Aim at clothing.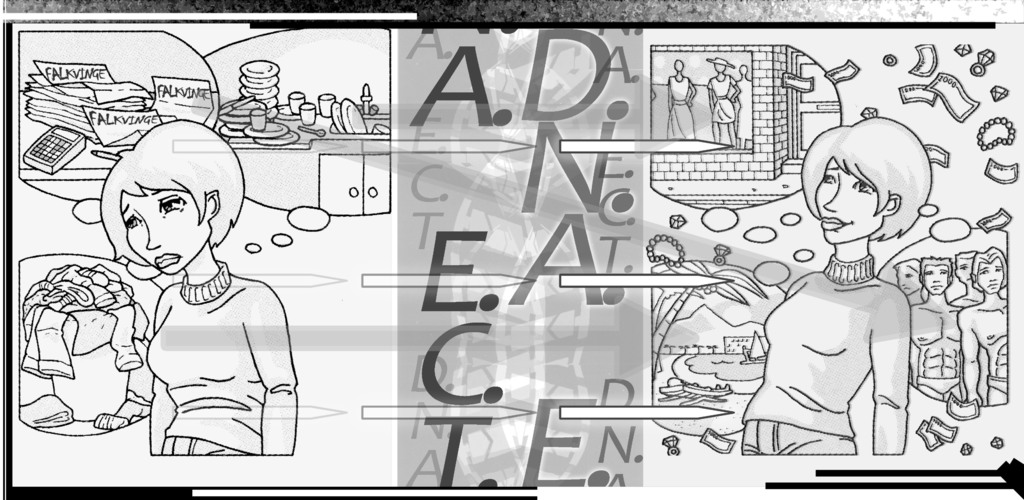
Aimed at 750/220/931/450.
